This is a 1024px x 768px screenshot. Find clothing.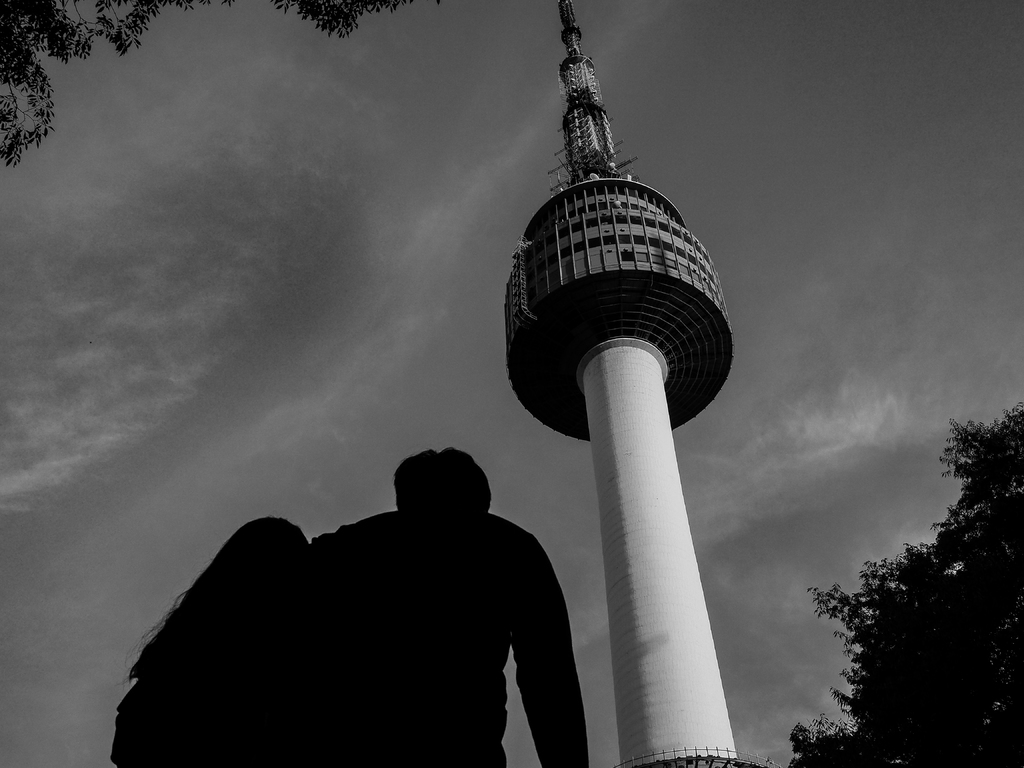
Bounding box: x1=116 y1=609 x2=308 y2=767.
